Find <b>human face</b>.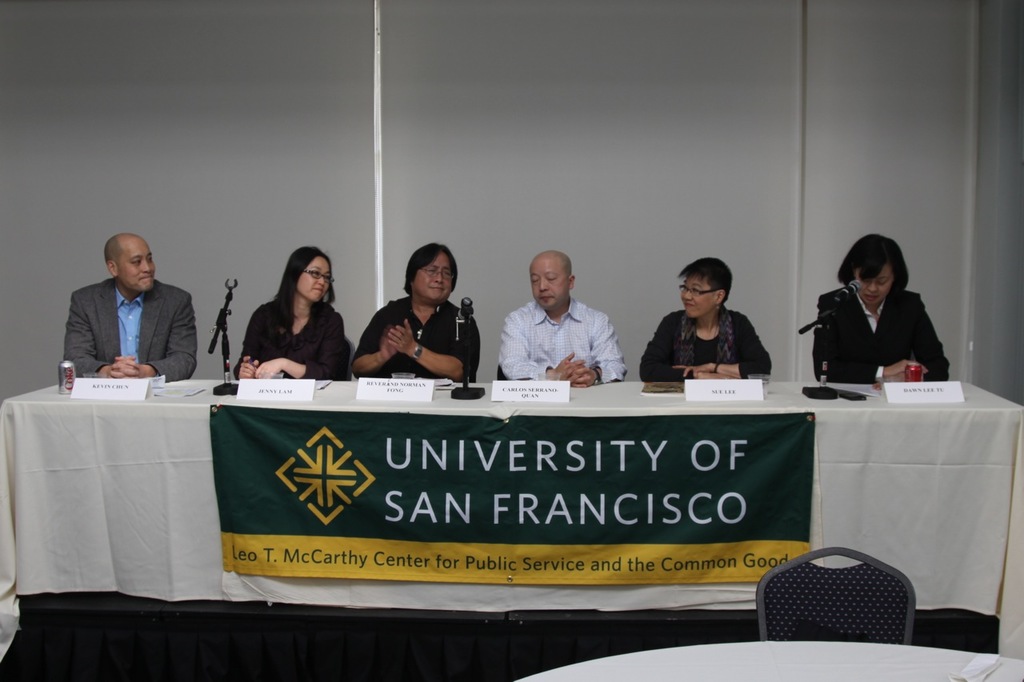
[855, 269, 896, 308].
